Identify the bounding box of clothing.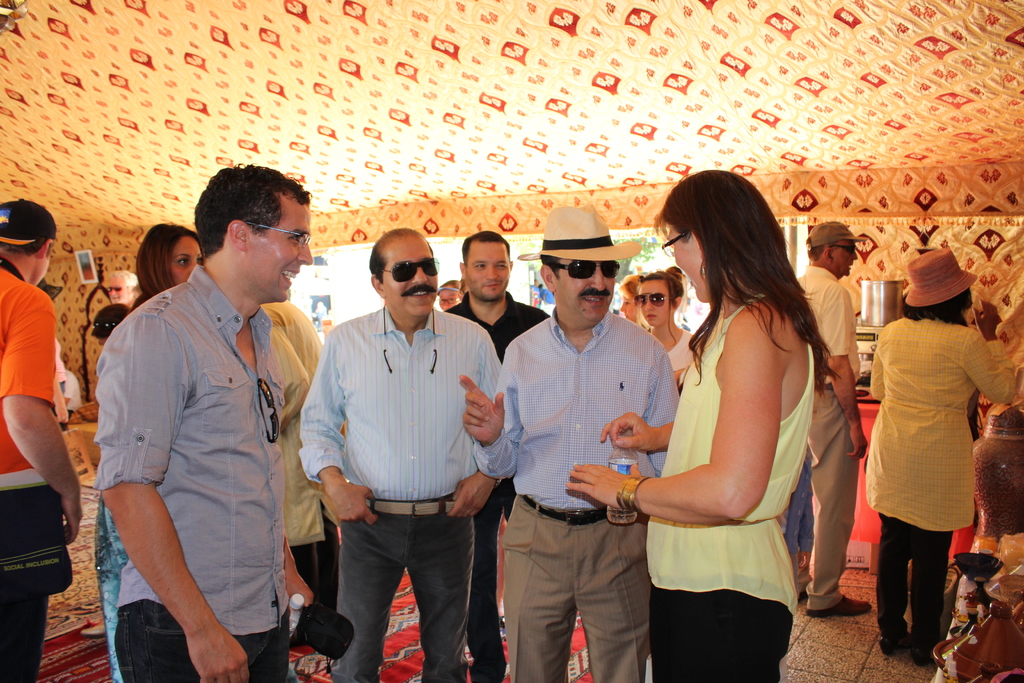
left=90, top=216, right=310, bottom=670.
